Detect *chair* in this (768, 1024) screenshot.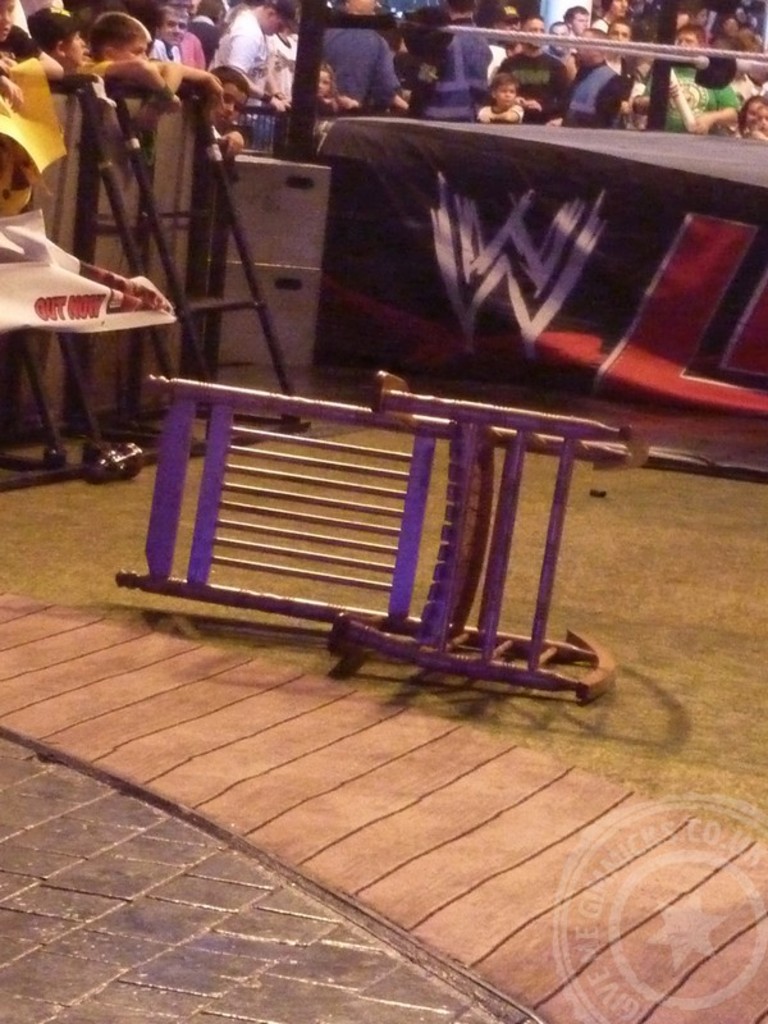
Detection: pyautogui.locateOnScreen(131, 347, 586, 703).
